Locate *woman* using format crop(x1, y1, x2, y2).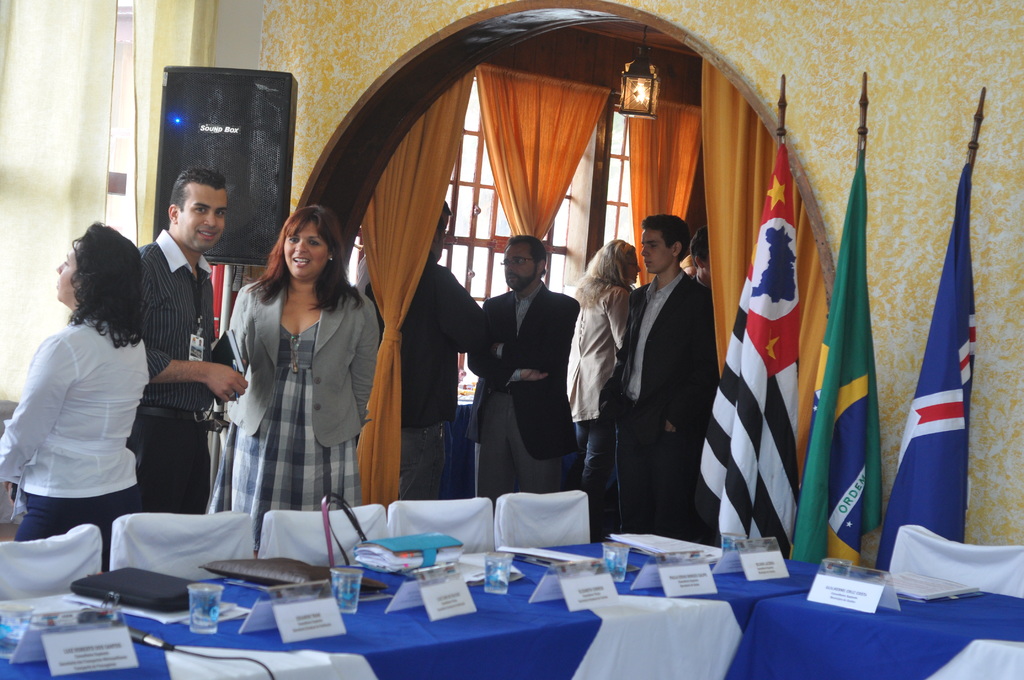
crop(563, 238, 646, 529).
